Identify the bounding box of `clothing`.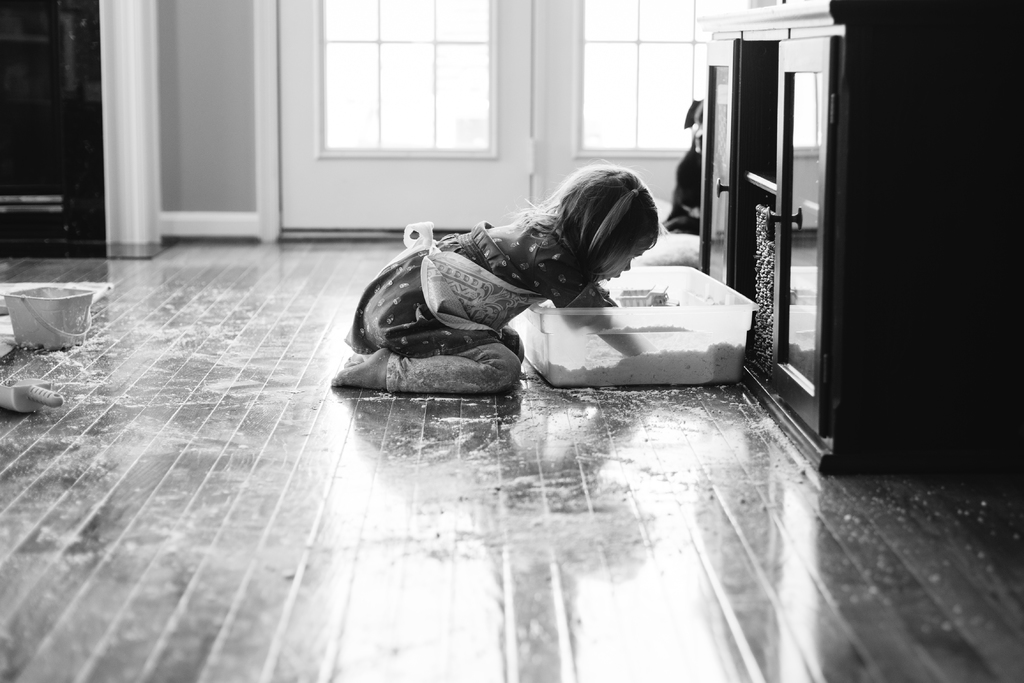
bbox=(340, 190, 672, 388).
